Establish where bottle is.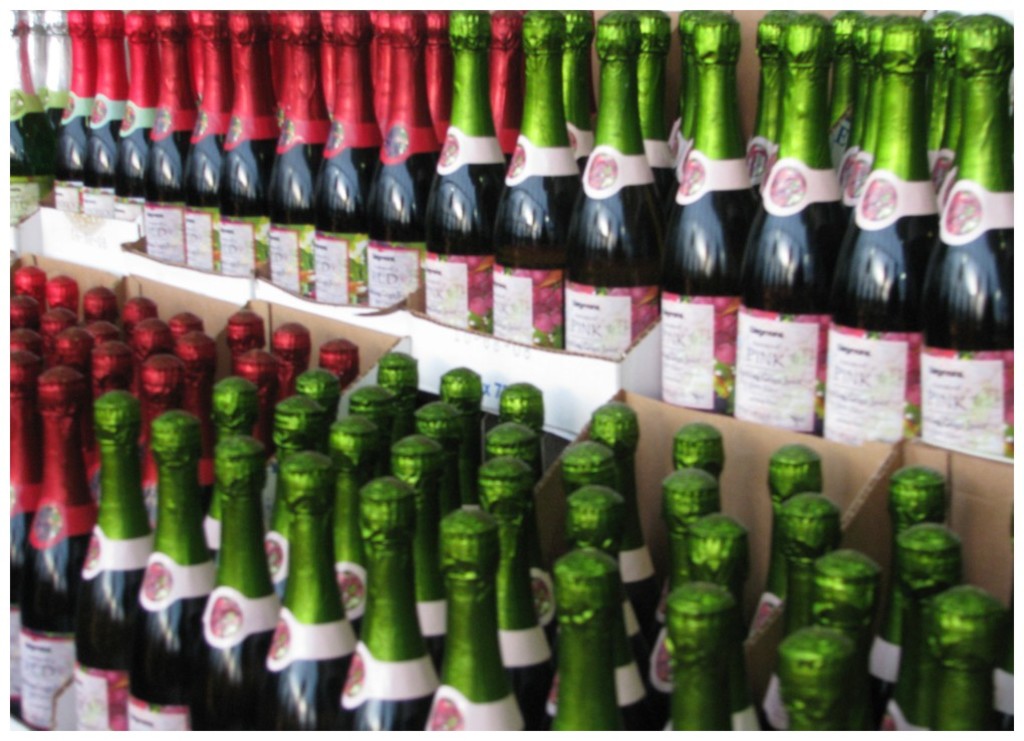
Established at [498, 382, 549, 479].
